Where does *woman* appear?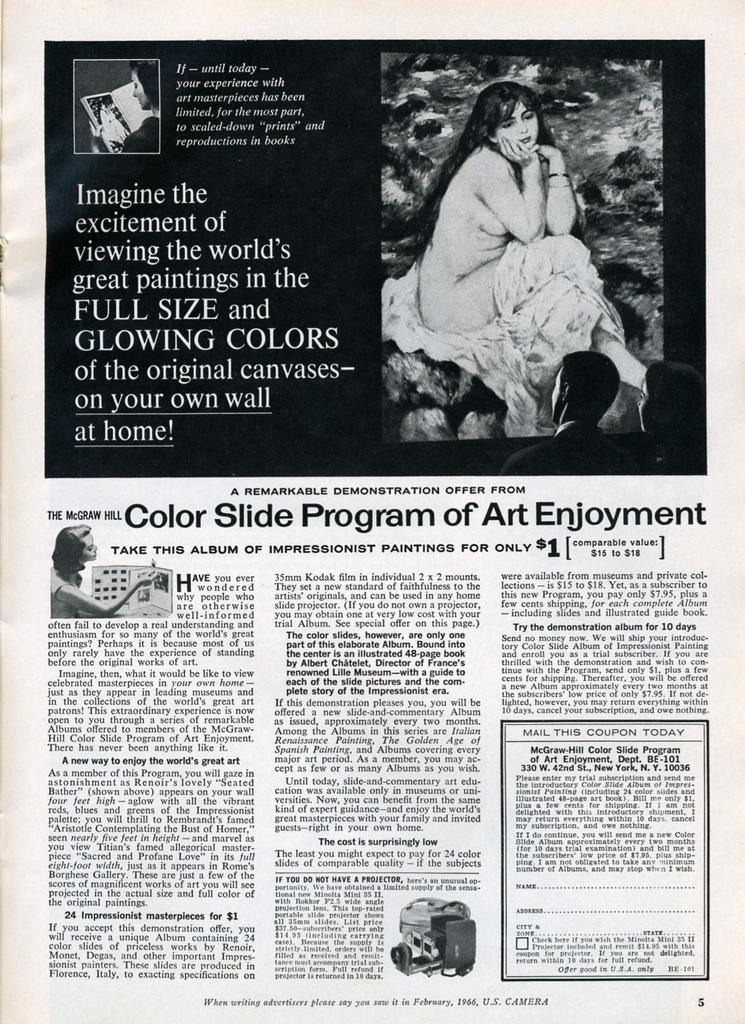
Appears at bbox=[411, 78, 653, 394].
